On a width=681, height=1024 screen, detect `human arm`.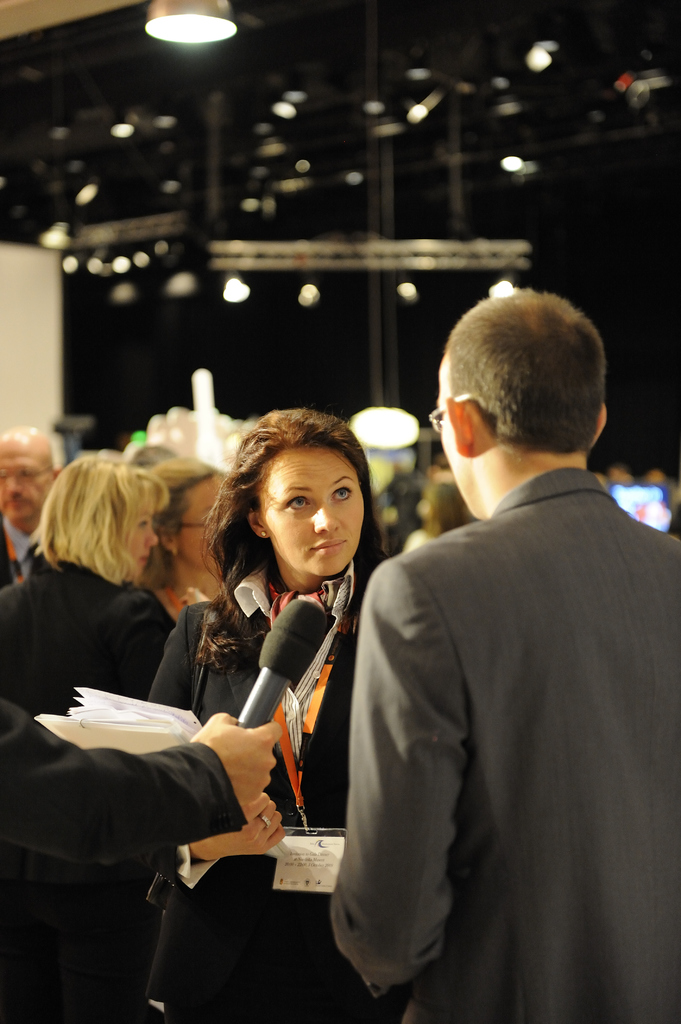
[x1=137, y1=593, x2=180, y2=690].
